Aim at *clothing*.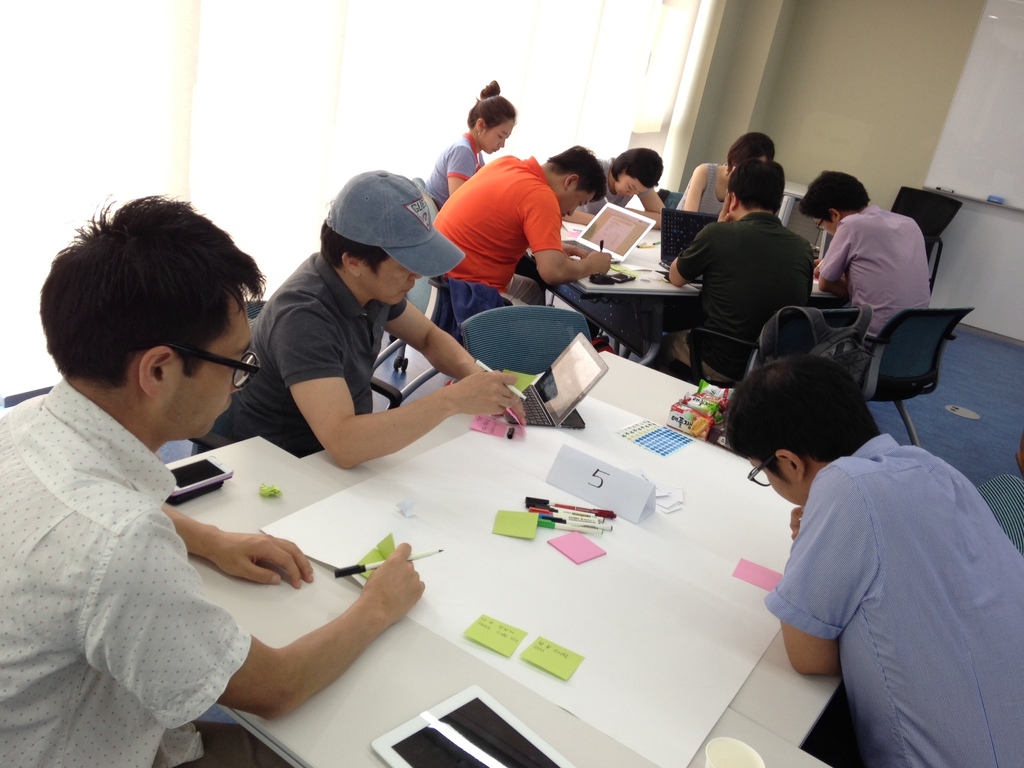
Aimed at select_region(429, 152, 566, 321).
